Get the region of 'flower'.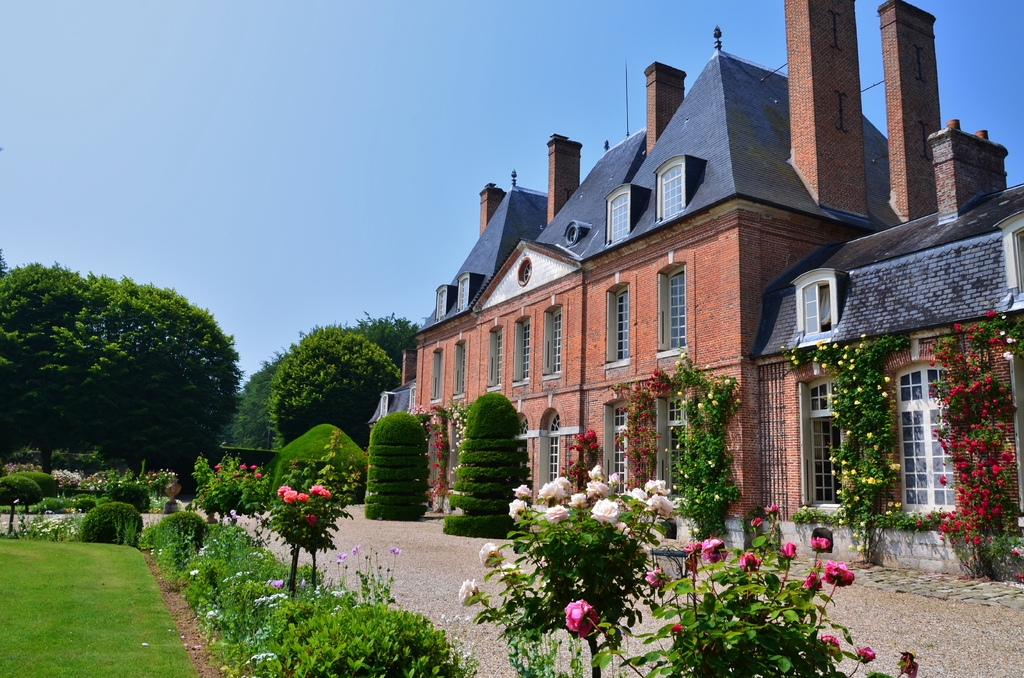
(left=564, top=592, right=599, bottom=634).
